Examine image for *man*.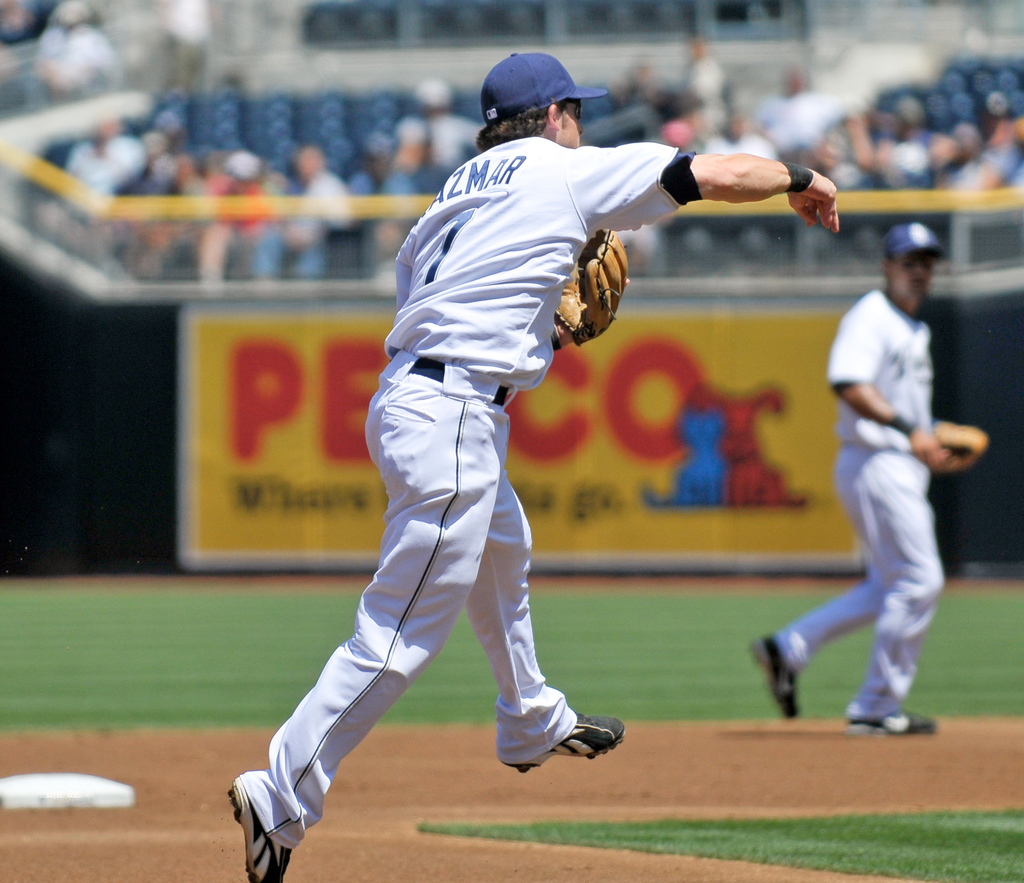
Examination result: crop(230, 58, 840, 882).
